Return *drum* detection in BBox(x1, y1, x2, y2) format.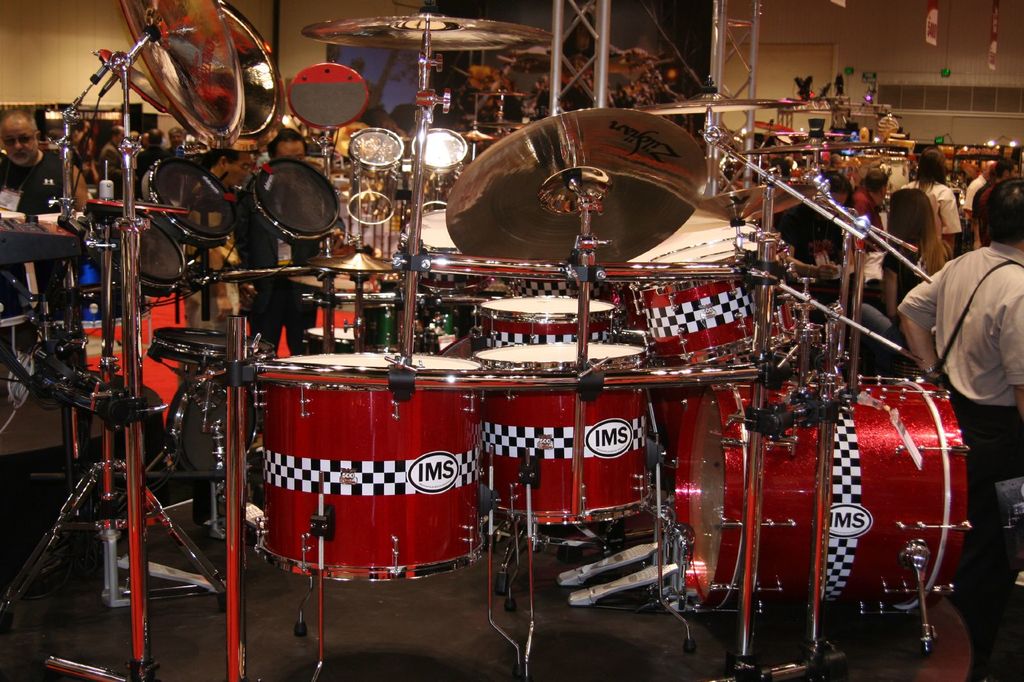
BBox(142, 156, 239, 251).
